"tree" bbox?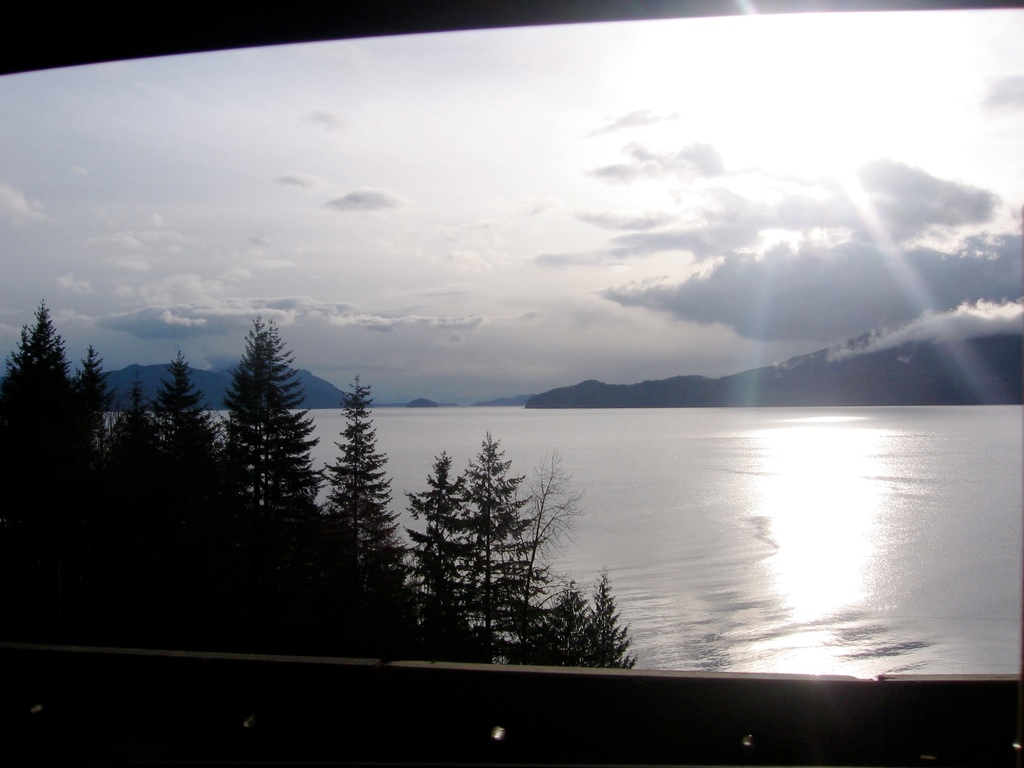
BBox(205, 296, 307, 561)
